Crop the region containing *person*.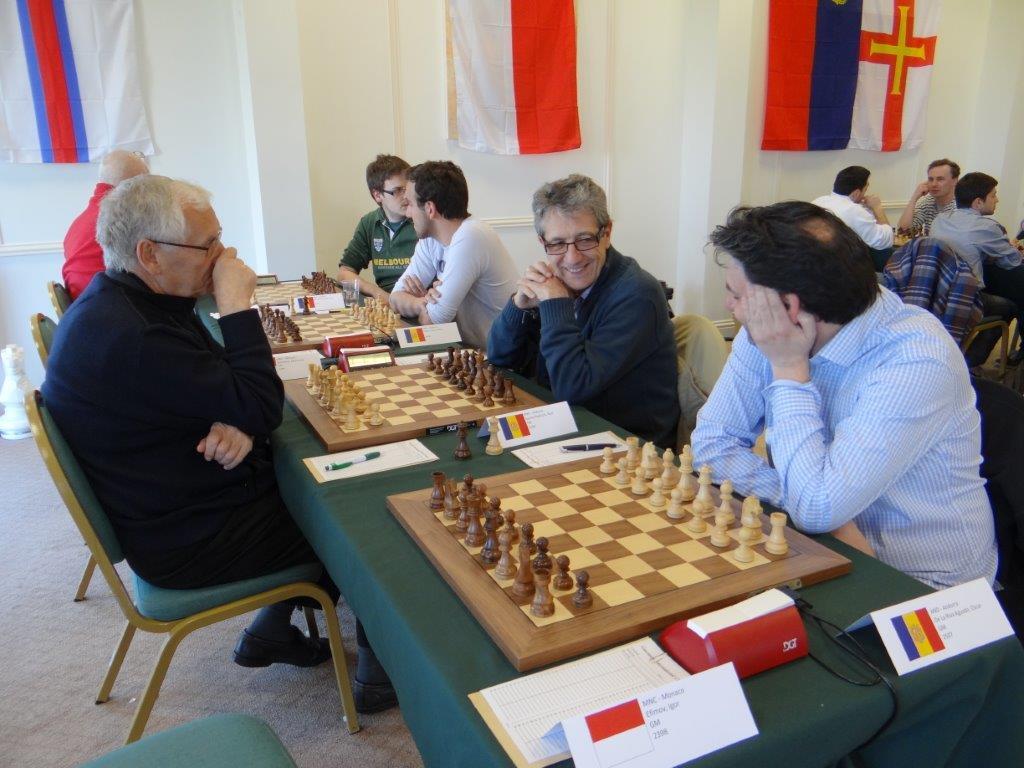
Crop region: (331, 146, 414, 302).
